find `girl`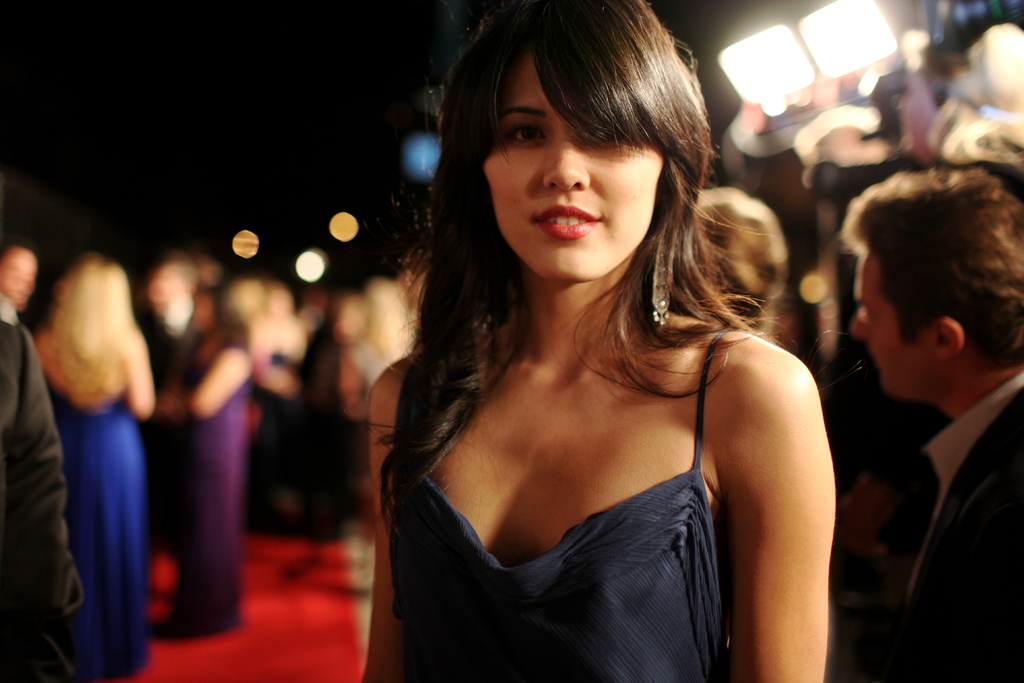
(355, 0, 838, 682)
